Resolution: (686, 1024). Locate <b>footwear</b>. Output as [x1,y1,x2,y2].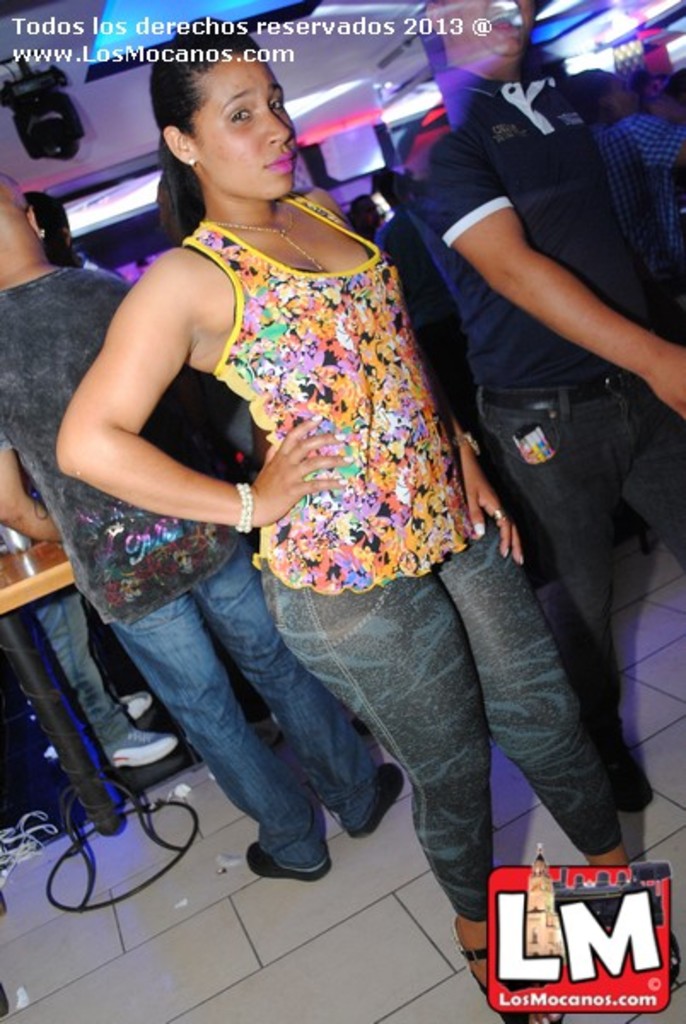
[345,756,403,840].
